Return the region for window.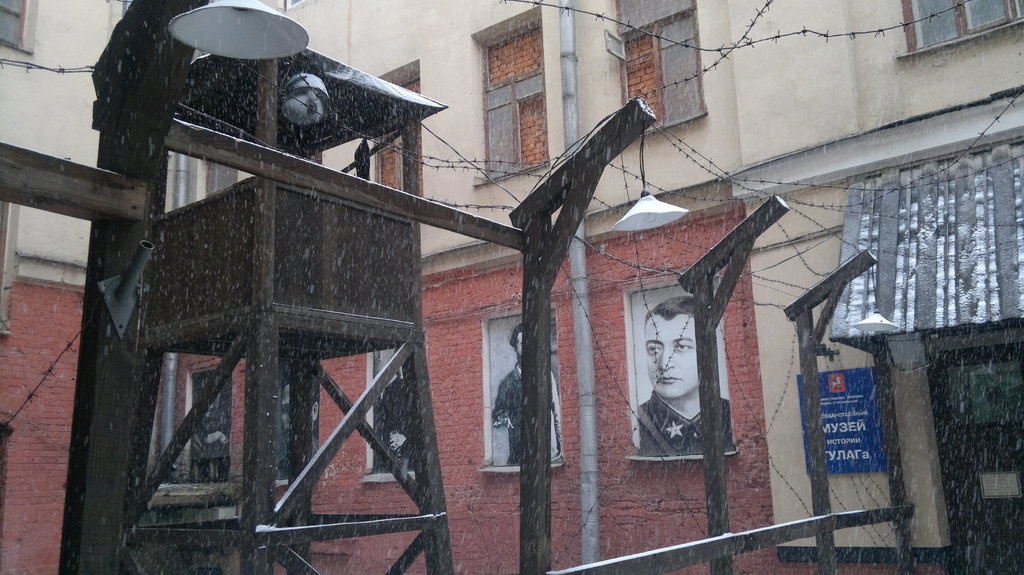
(356,355,414,485).
